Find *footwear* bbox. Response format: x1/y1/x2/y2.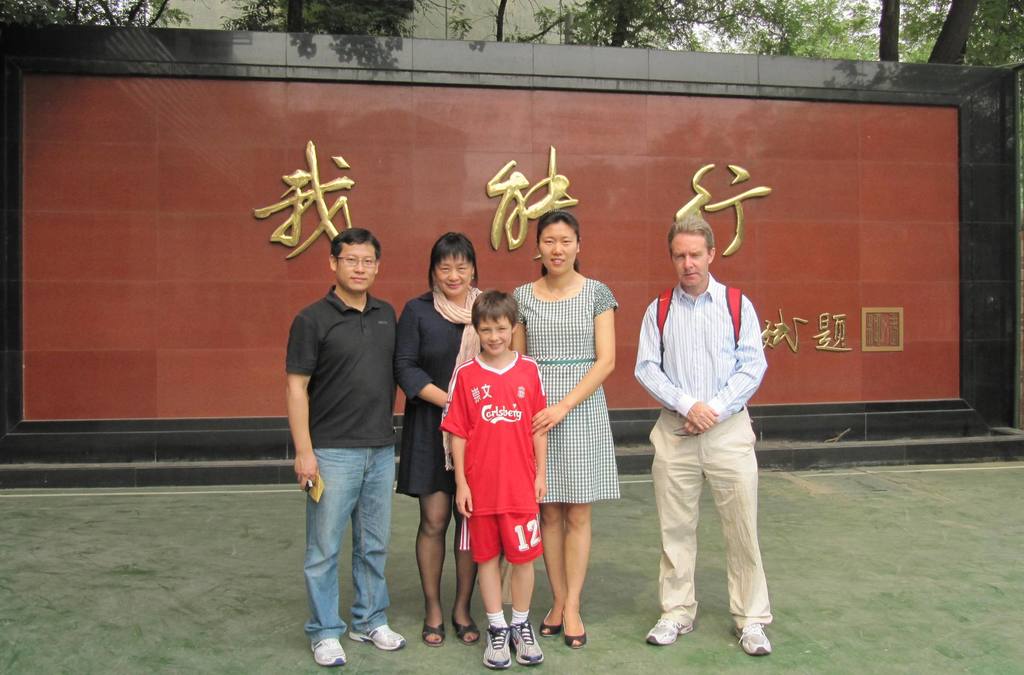
312/638/349/664.
